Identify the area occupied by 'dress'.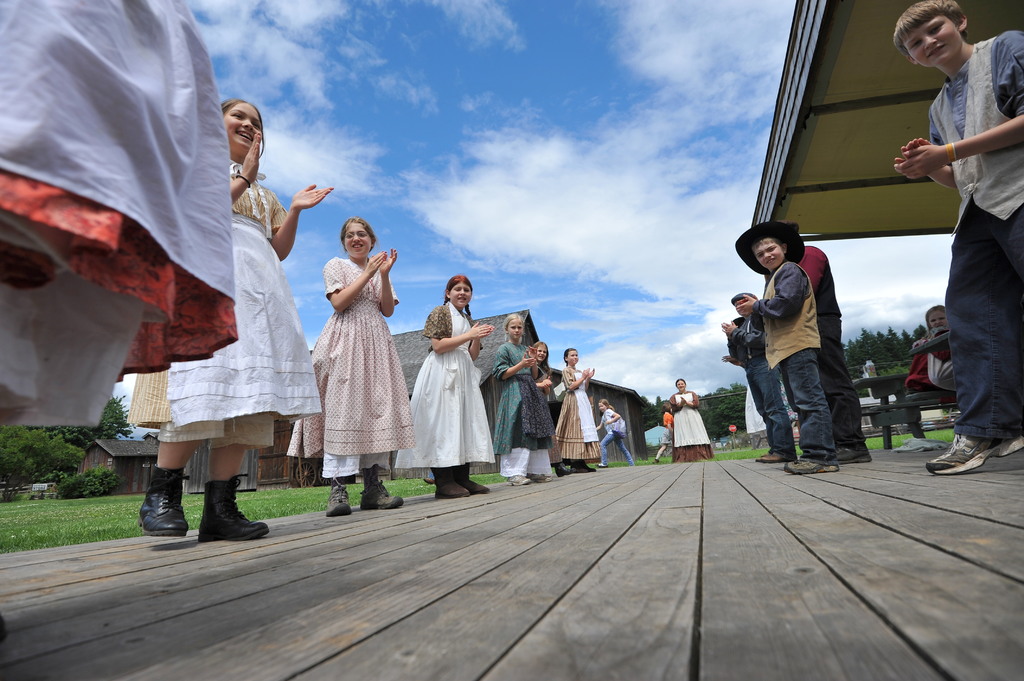
Area: (x1=554, y1=359, x2=603, y2=464).
